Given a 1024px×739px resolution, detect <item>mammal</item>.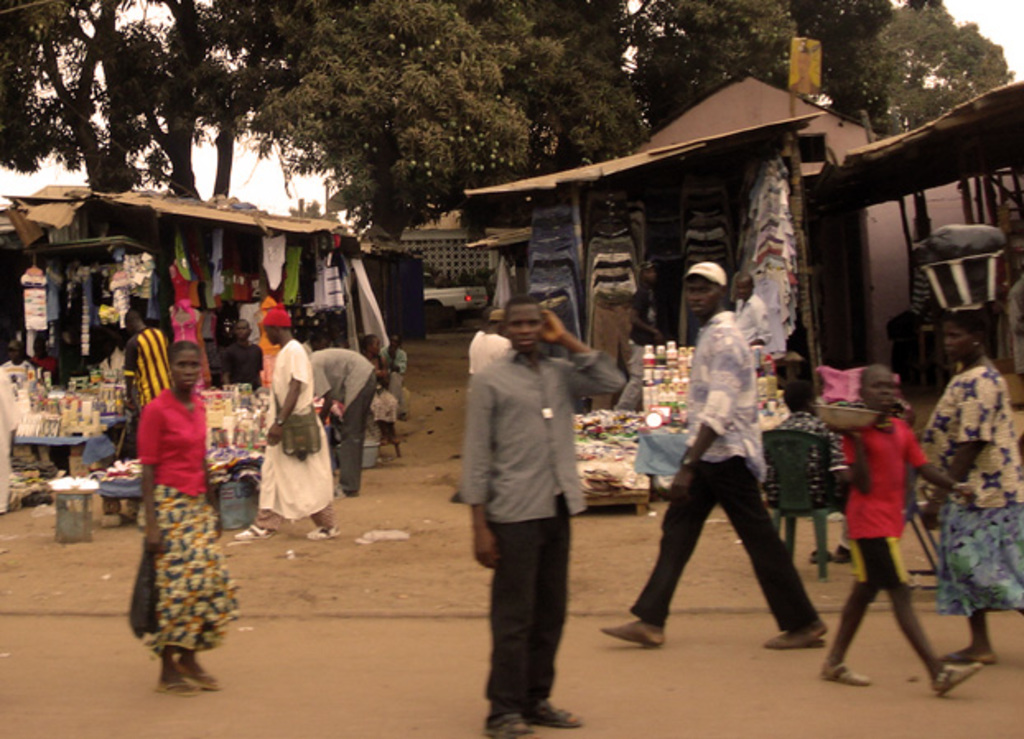
[x1=216, y1=318, x2=270, y2=392].
